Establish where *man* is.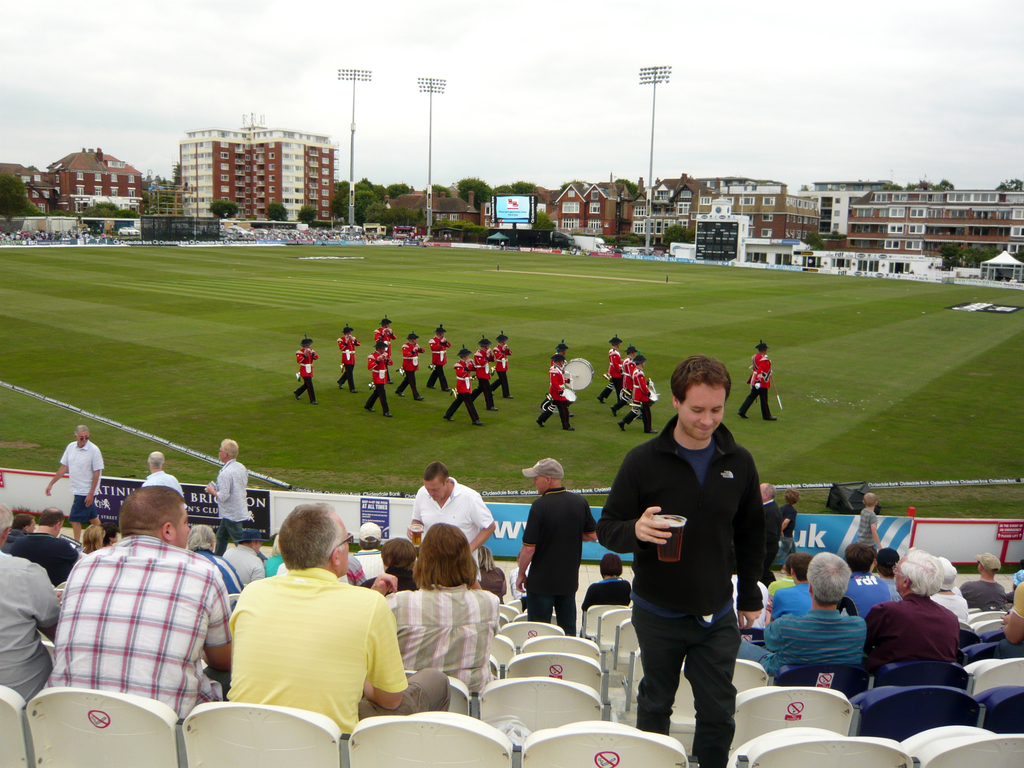
Established at select_region(613, 353, 781, 748).
